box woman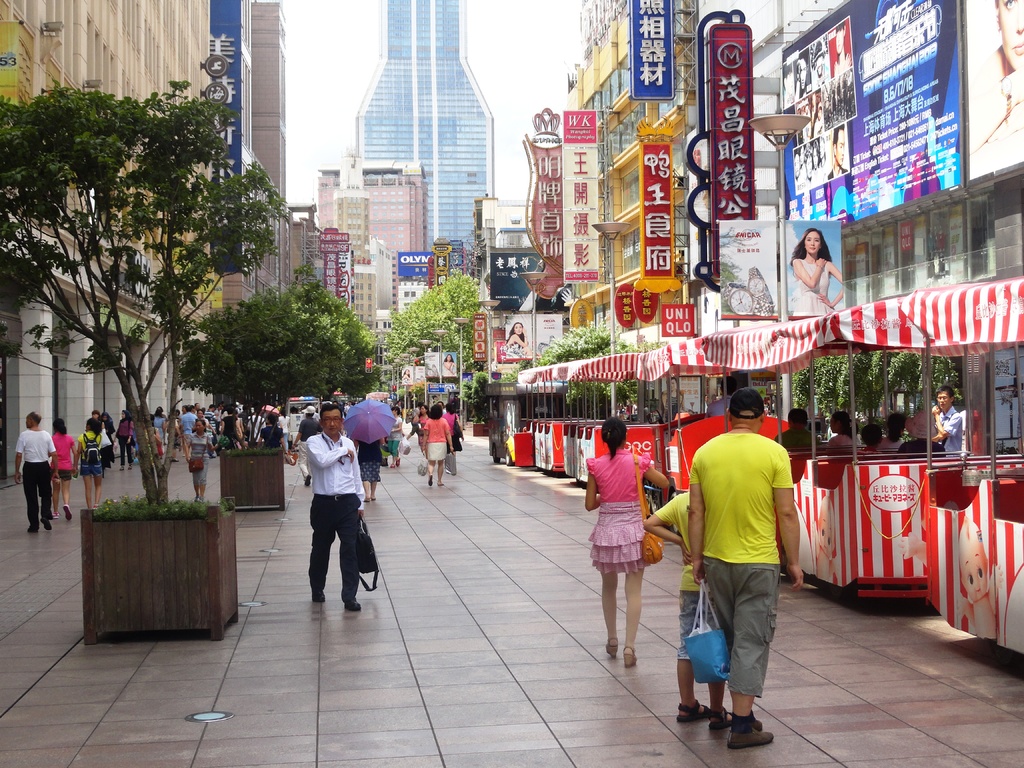
crop(77, 414, 107, 508)
